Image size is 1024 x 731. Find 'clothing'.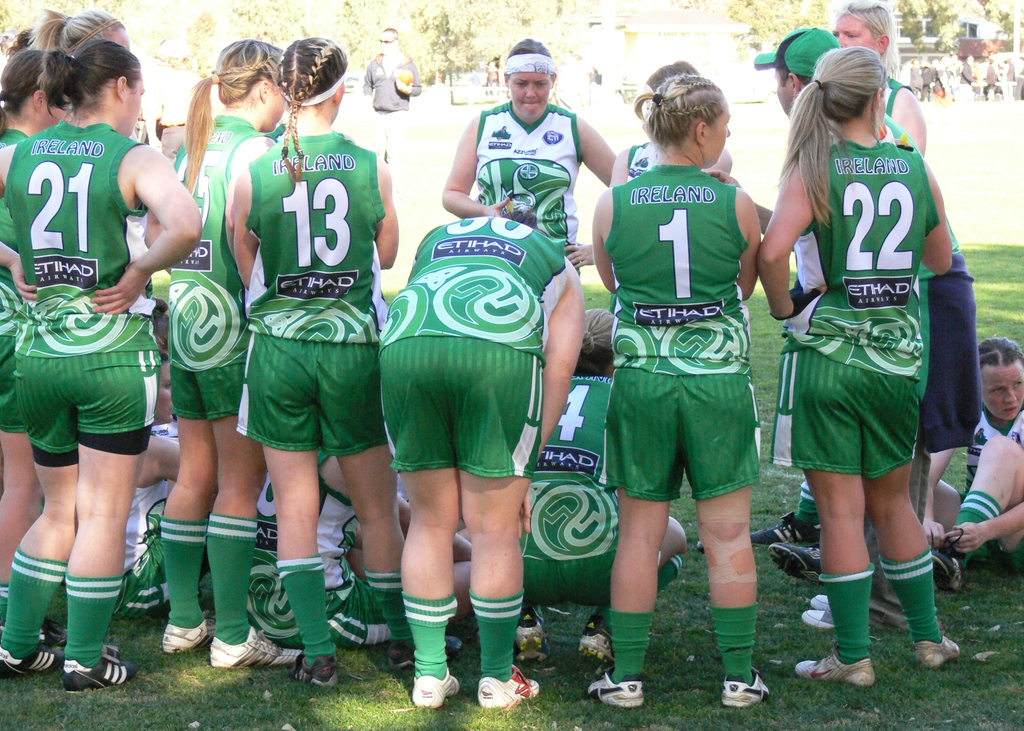
[left=471, top=91, right=584, bottom=266].
